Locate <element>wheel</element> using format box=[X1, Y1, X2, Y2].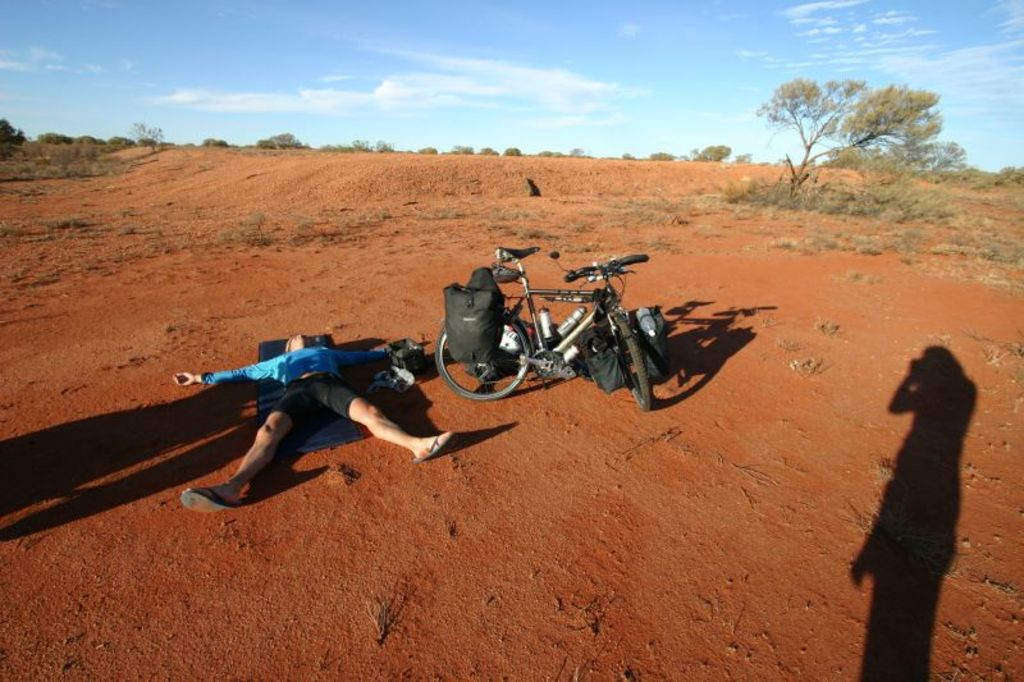
box=[617, 316, 653, 409].
